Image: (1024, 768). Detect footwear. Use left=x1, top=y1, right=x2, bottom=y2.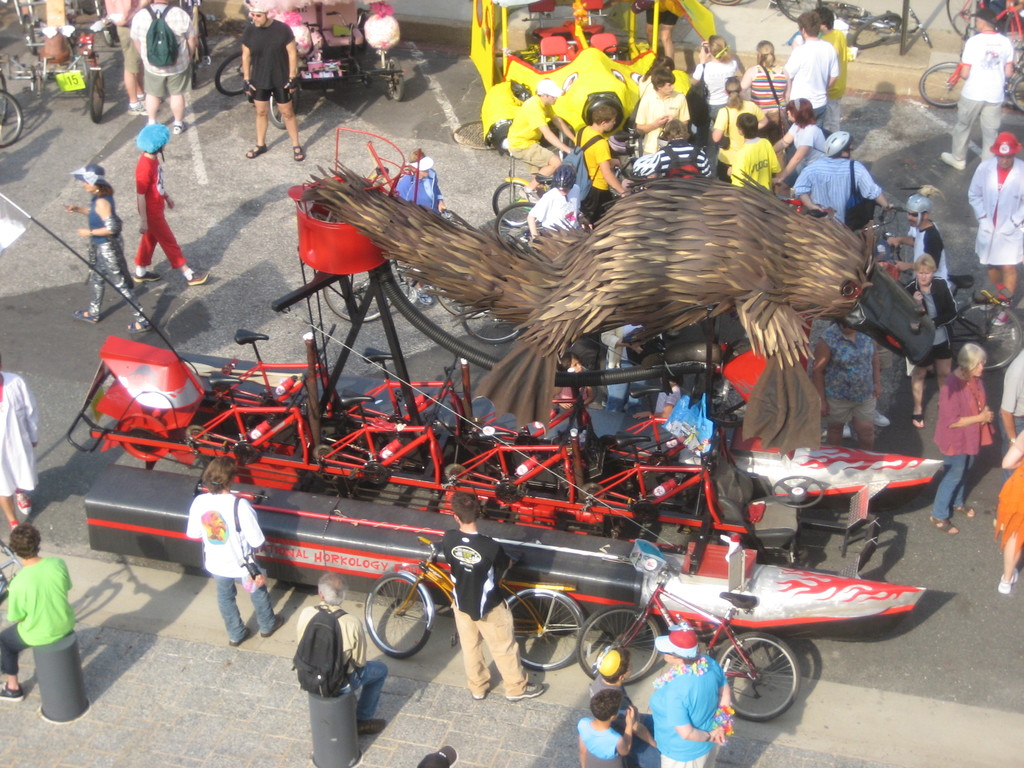
left=292, top=141, right=305, bottom=163.
